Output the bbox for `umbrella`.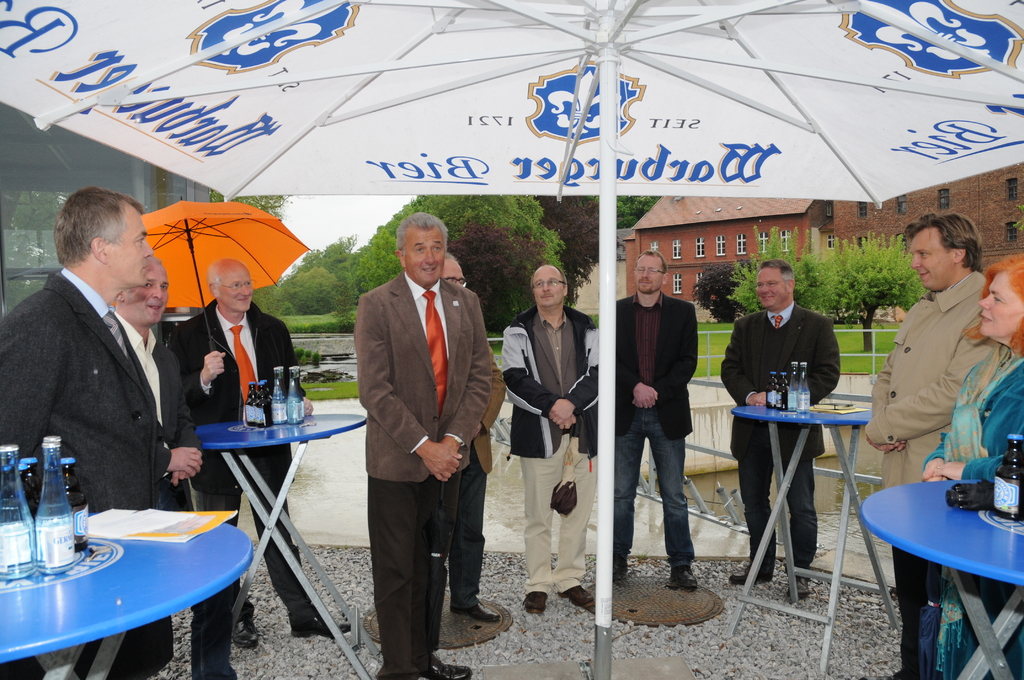
detection(133, 197, 309, 354).
